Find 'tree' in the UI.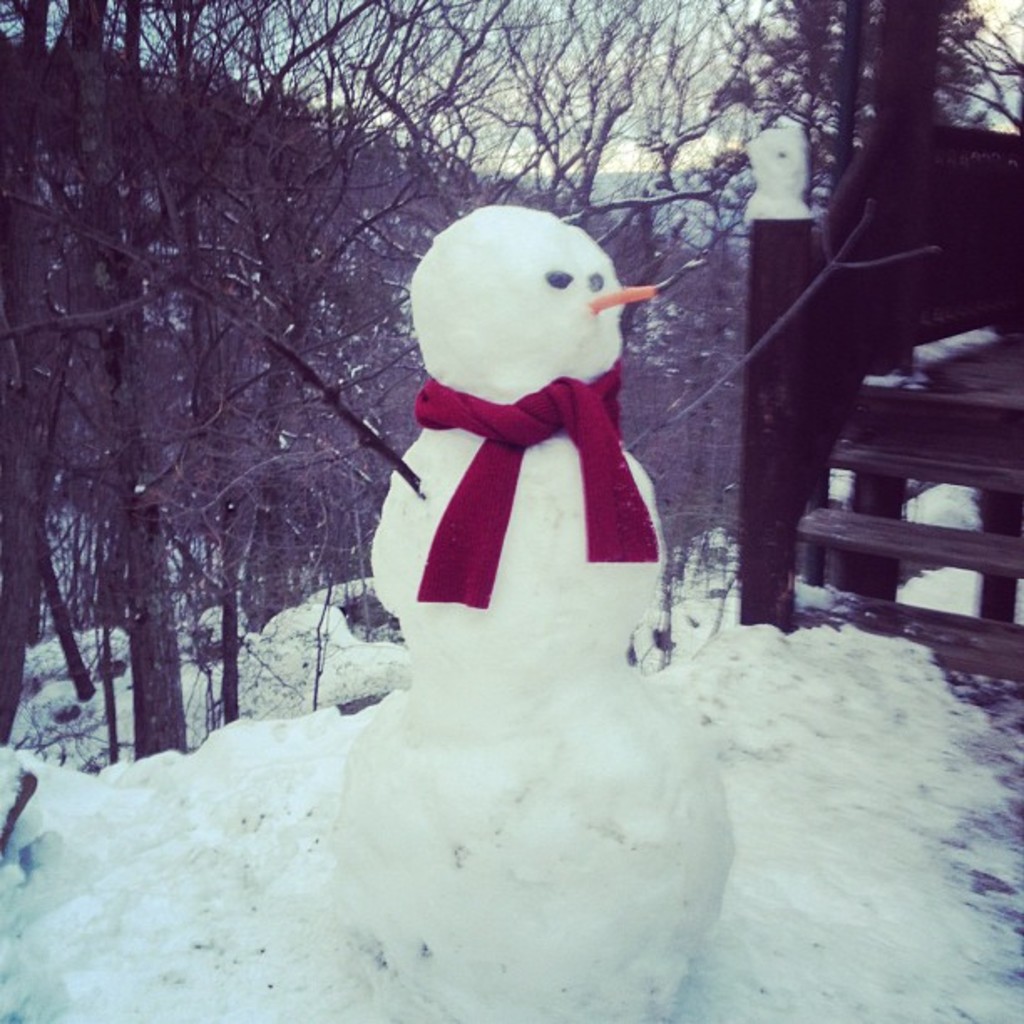
UI element at region(709, 0, 949, 236).
